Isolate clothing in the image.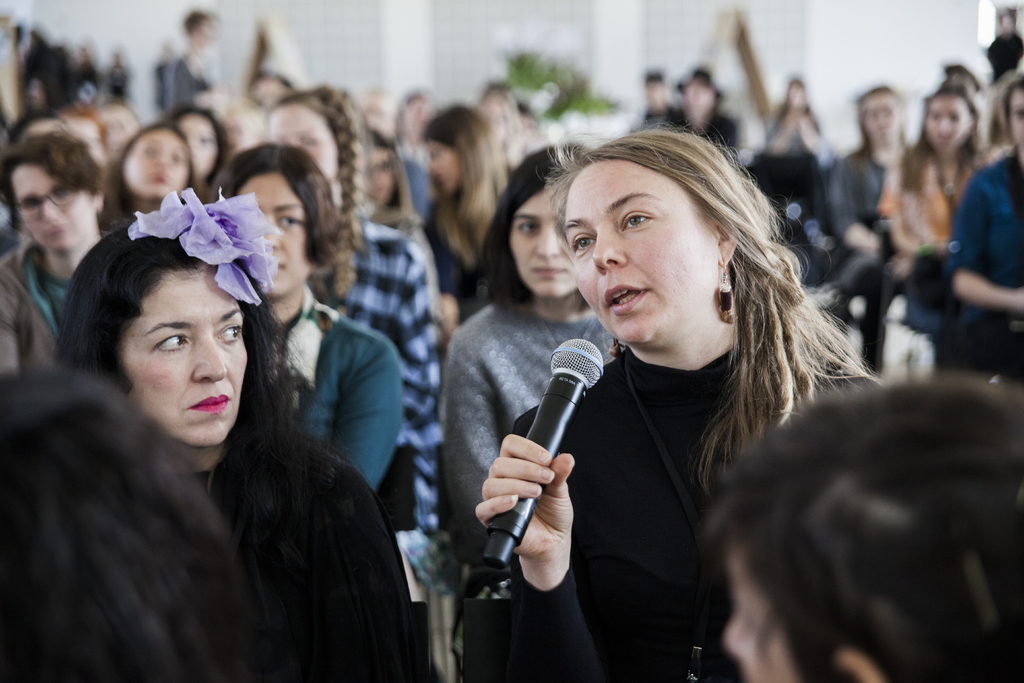
Isolated region: x1=319 y1=220 x2=439 y2=587.
